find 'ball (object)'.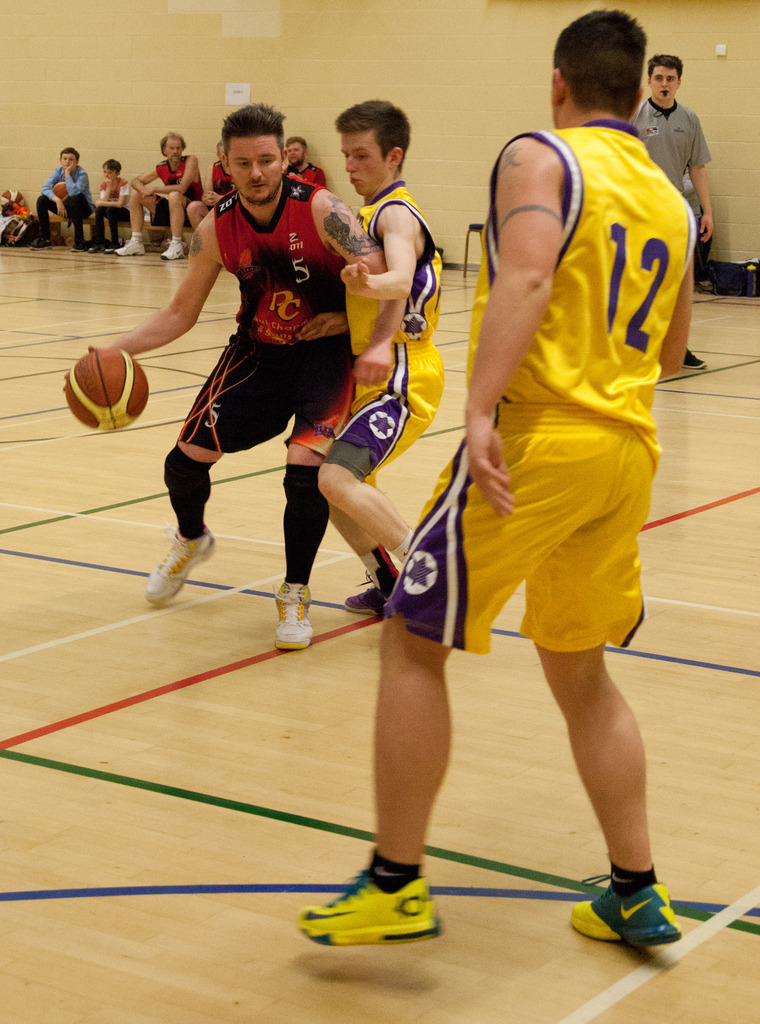
bbox=(63, 346, 147, 433).
